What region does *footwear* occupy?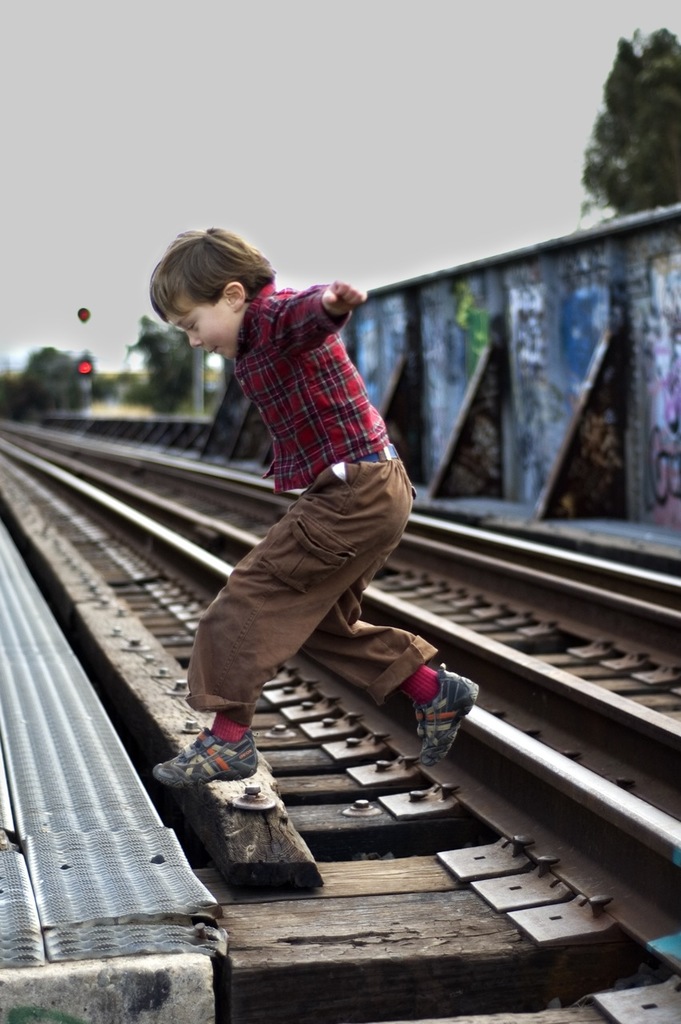
box=[153, 726, 257, 784].
